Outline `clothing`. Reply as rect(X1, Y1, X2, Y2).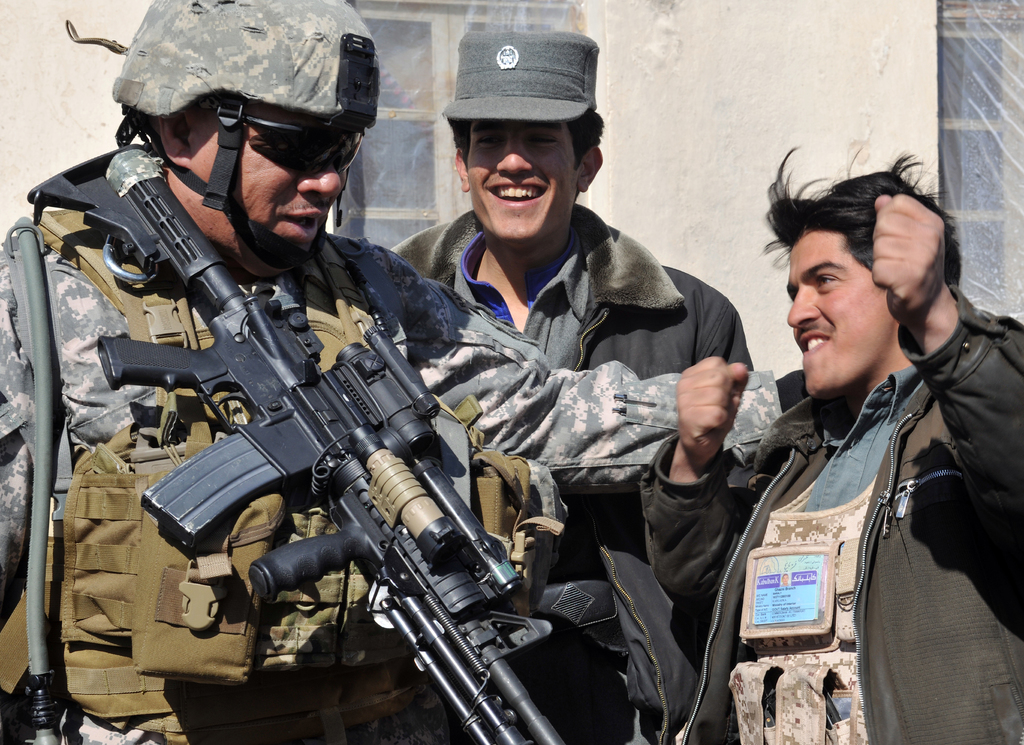
rect(390, 201, 745, 582).
